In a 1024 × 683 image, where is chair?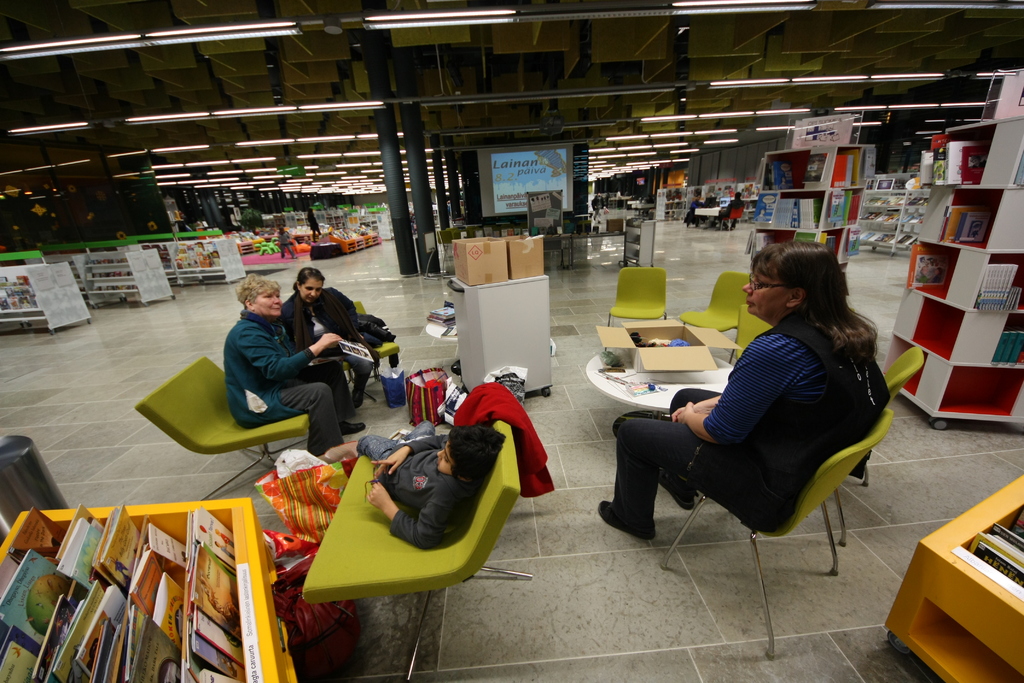
x1=829 y1=343 x2=926 y2=546.
